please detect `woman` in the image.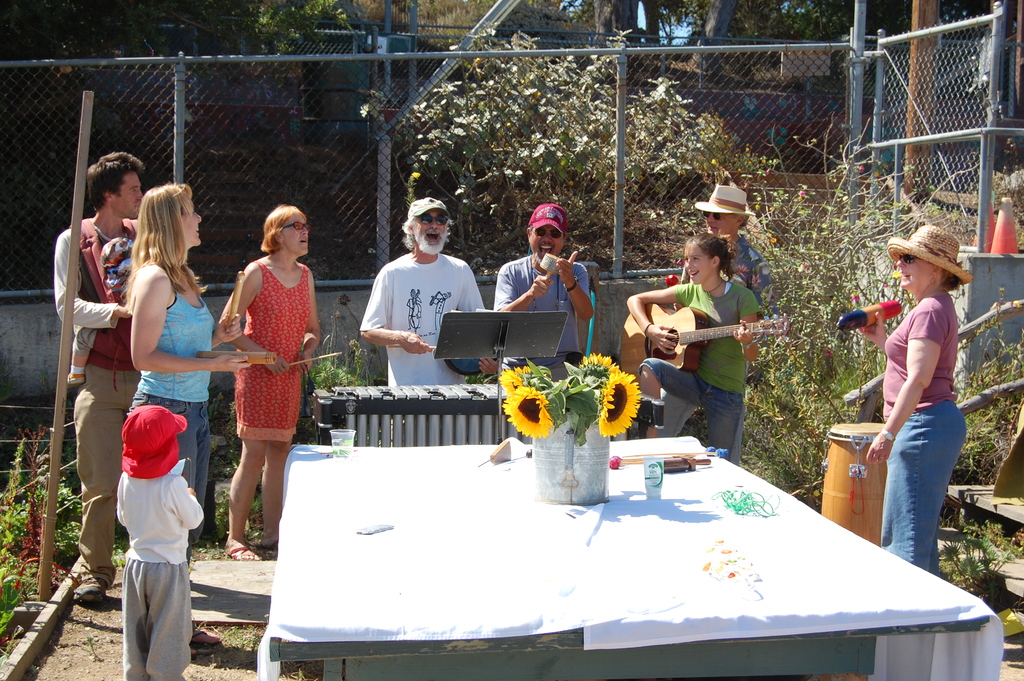
221/204/320/563.
